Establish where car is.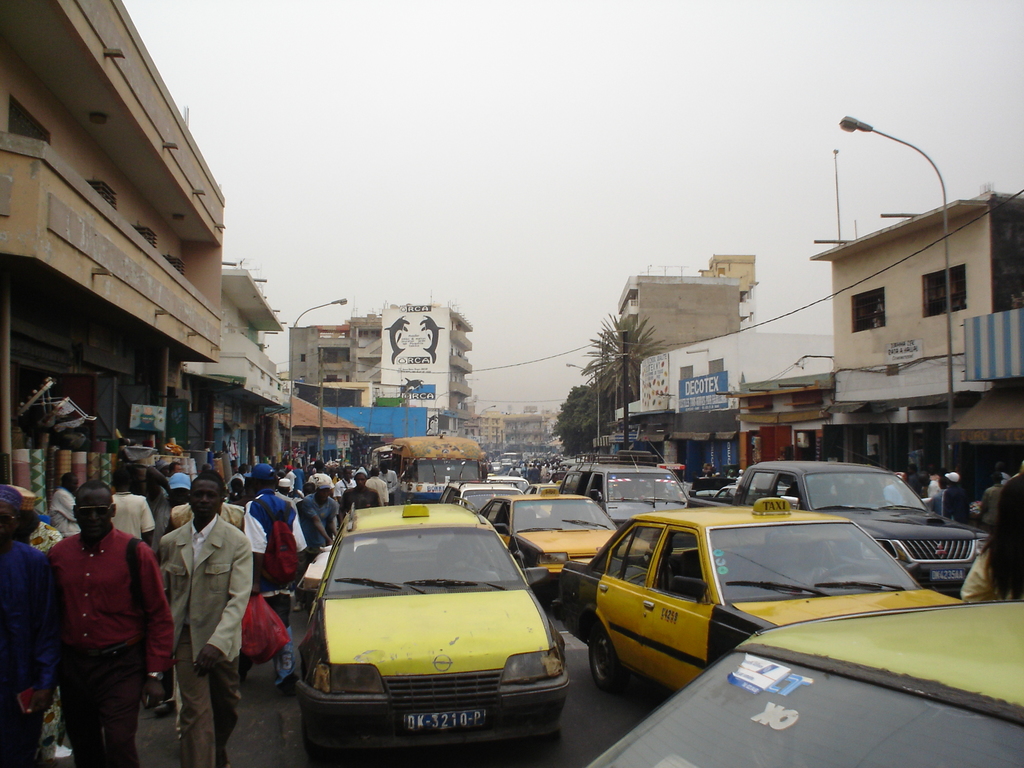
Established at BBox(559, 463, 696, 528).
